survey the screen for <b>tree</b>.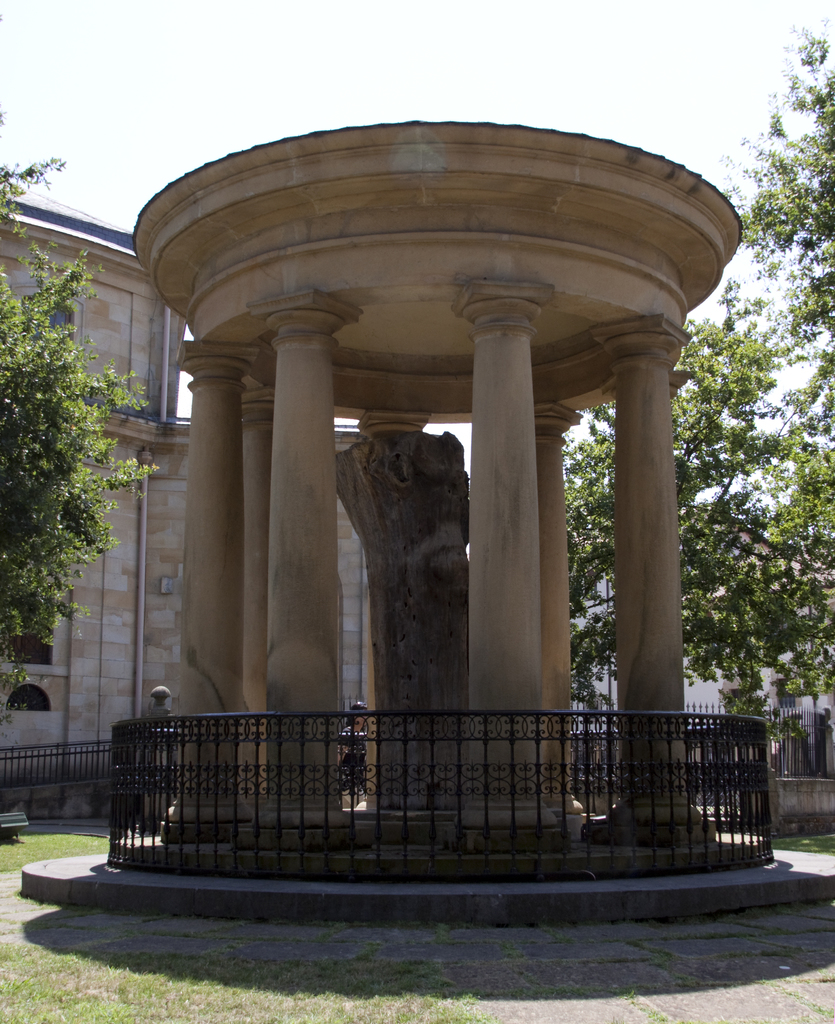
Survey found: left=653, top=260, right=834, bottom=740.
